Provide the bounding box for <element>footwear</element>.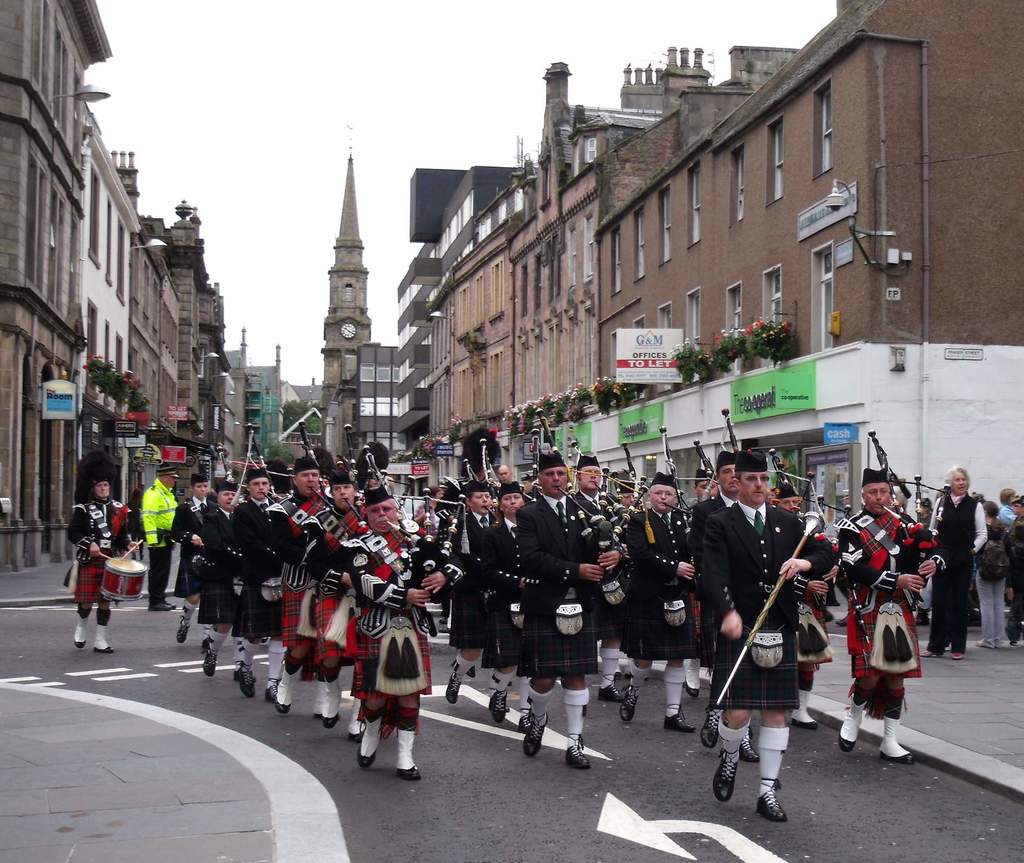
locate(916, 607, 931, 625).
